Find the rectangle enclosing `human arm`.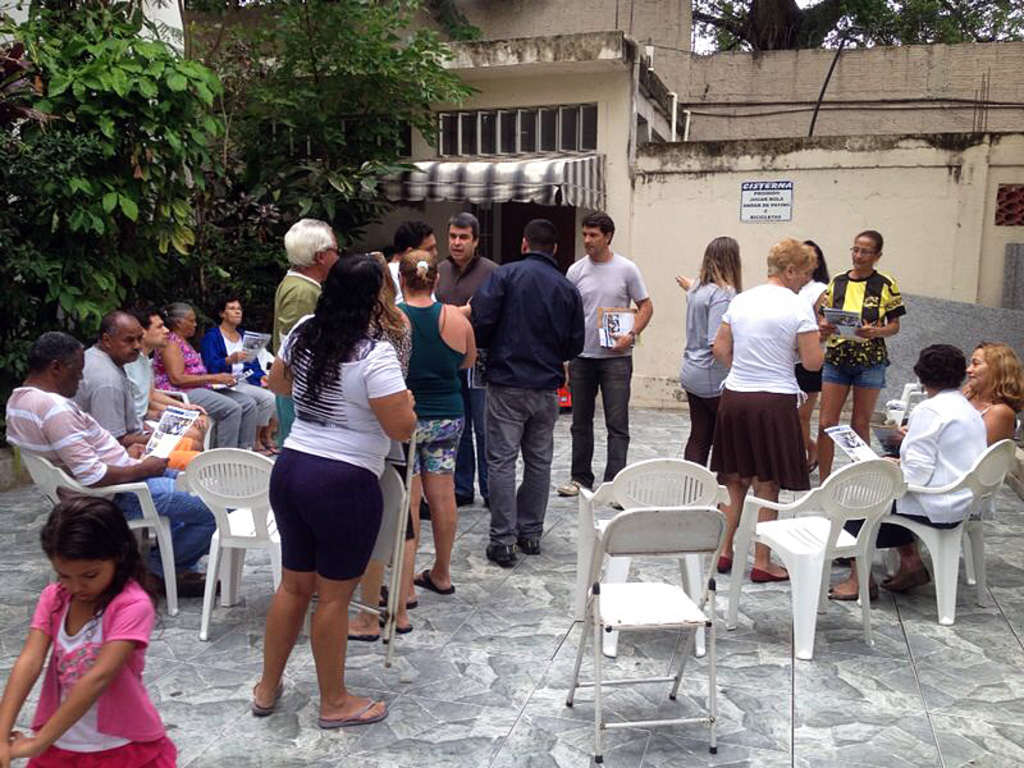
163, 343, 236, 389.
